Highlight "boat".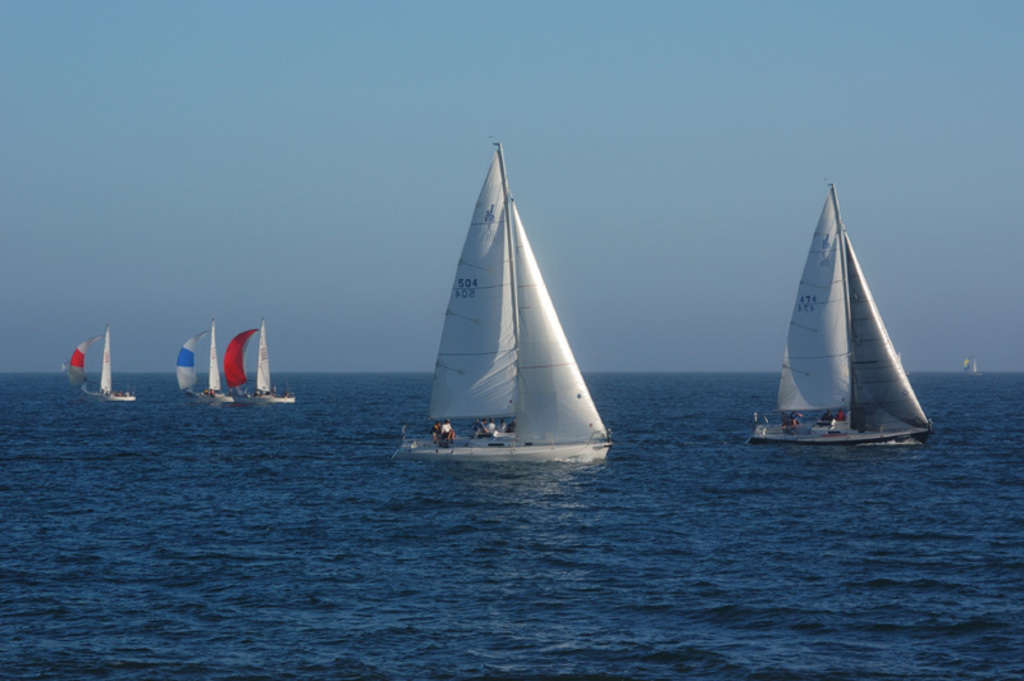
Highlighted region: (x1=178, y1=325, x2=232, y2=403).
